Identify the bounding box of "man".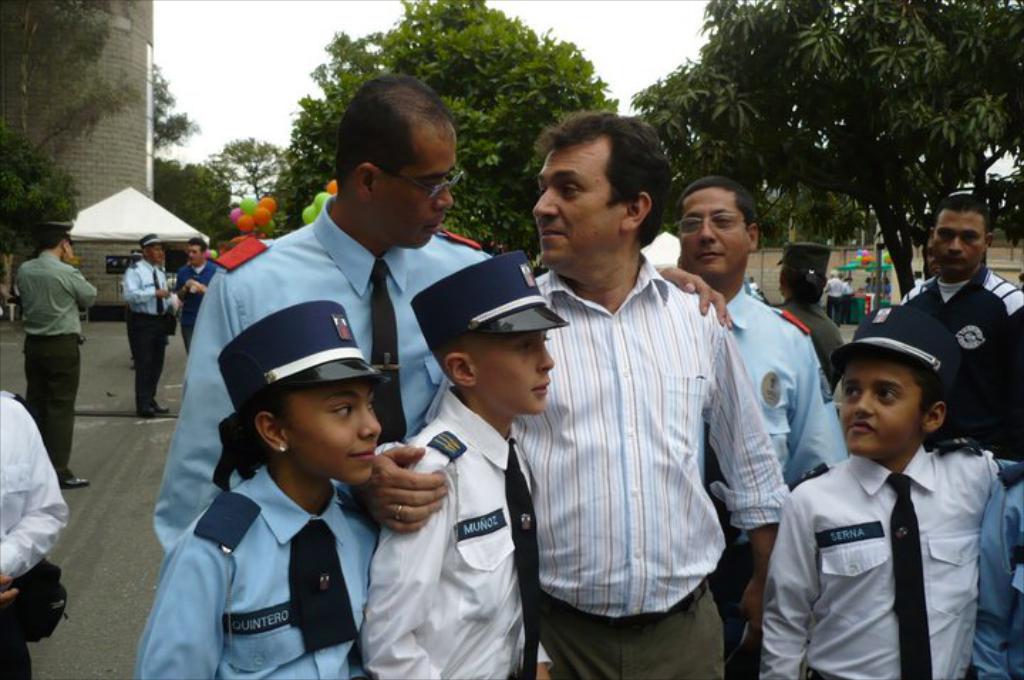
bbox(767, 307, 1001, 679).
